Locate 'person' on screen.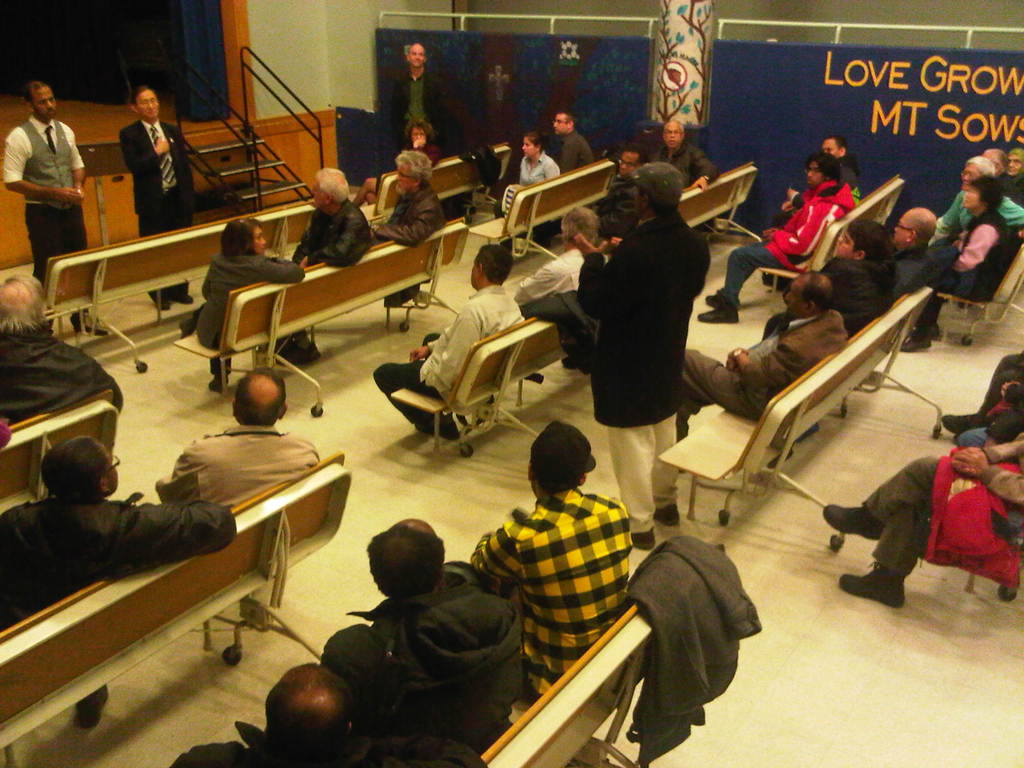
On screen at pyautogui.locateOnScreen(0, 270, 126, 419).
